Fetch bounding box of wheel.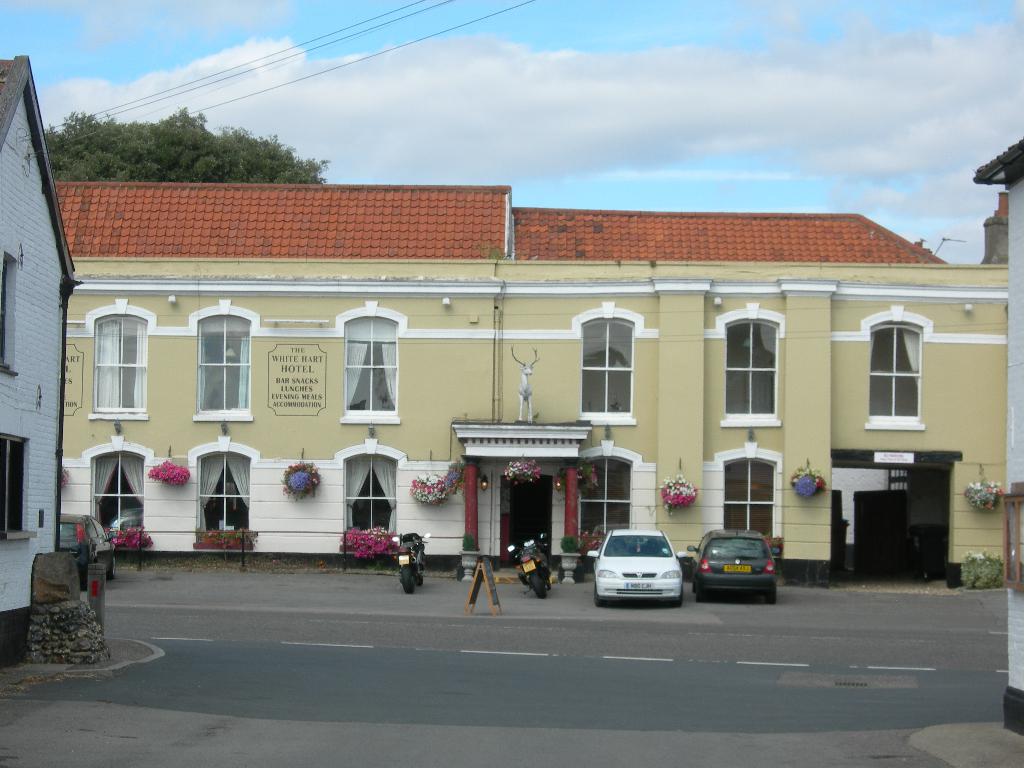
Bbox: bbox=(765, 583, 776, 603).
